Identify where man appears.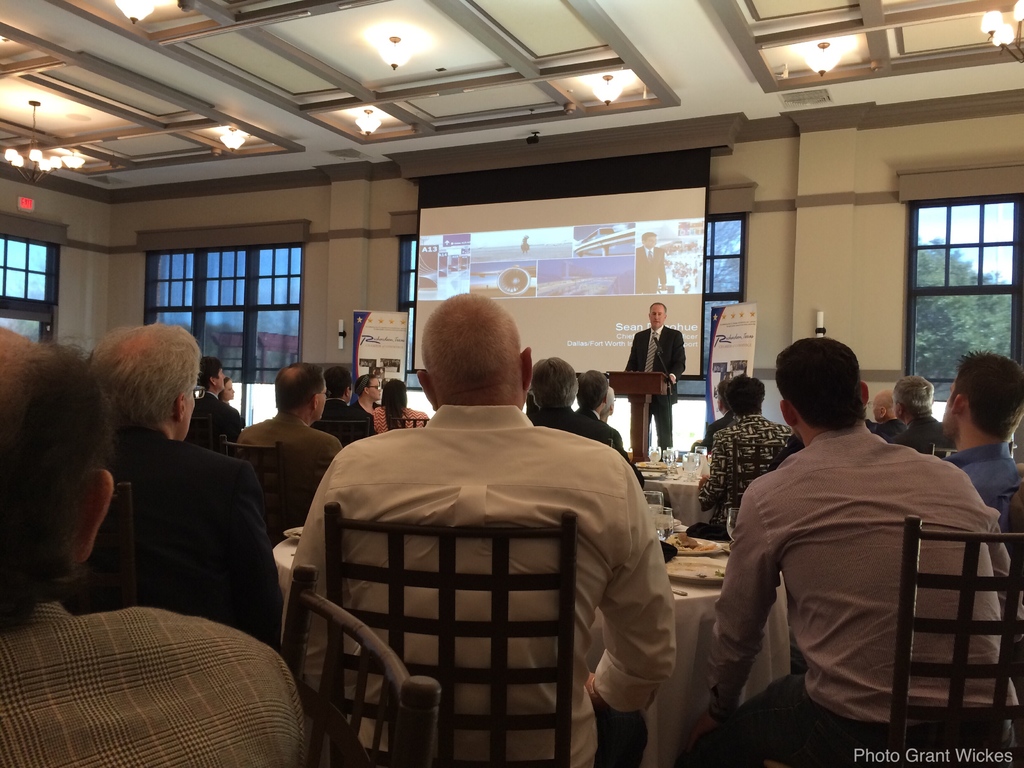
Appears at detection(696, 371, 790, 525).
